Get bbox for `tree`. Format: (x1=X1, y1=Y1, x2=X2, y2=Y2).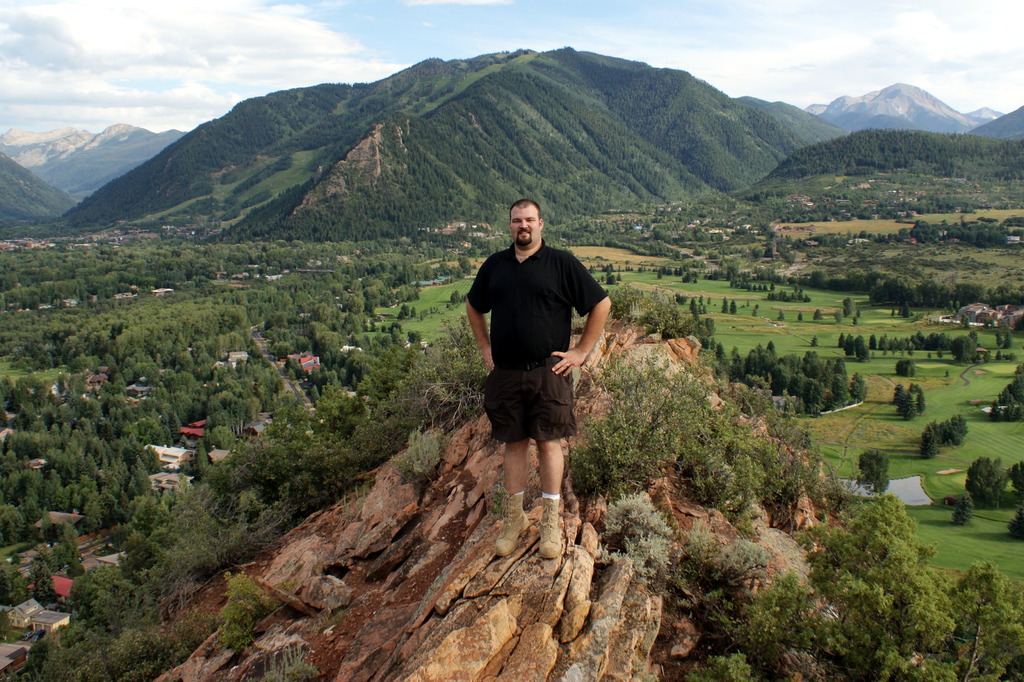
(x1=688, y1=298, x2=702, y2=318).
